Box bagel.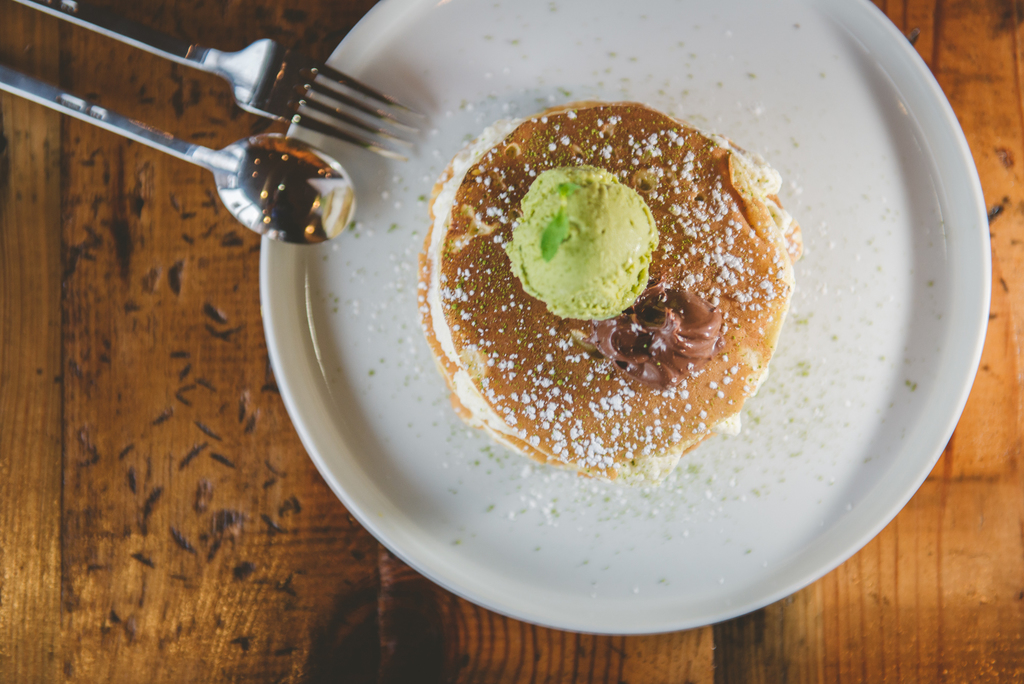
[421,102,803,482].
